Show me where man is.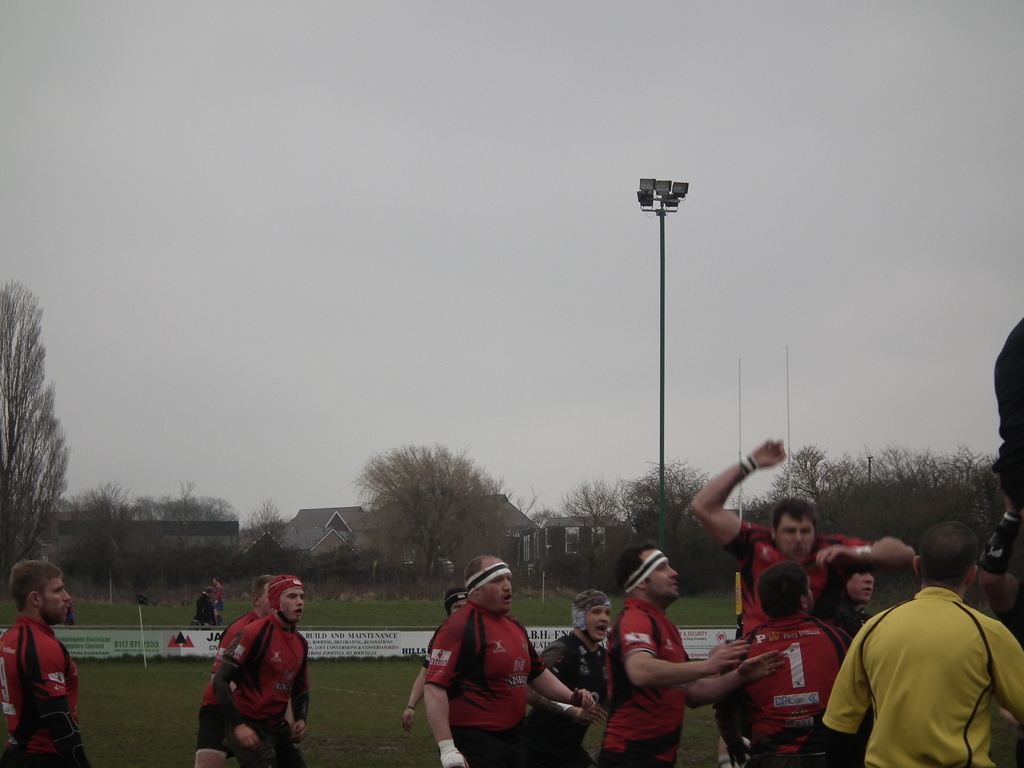
man is at box(200, 580, 223, 622).
